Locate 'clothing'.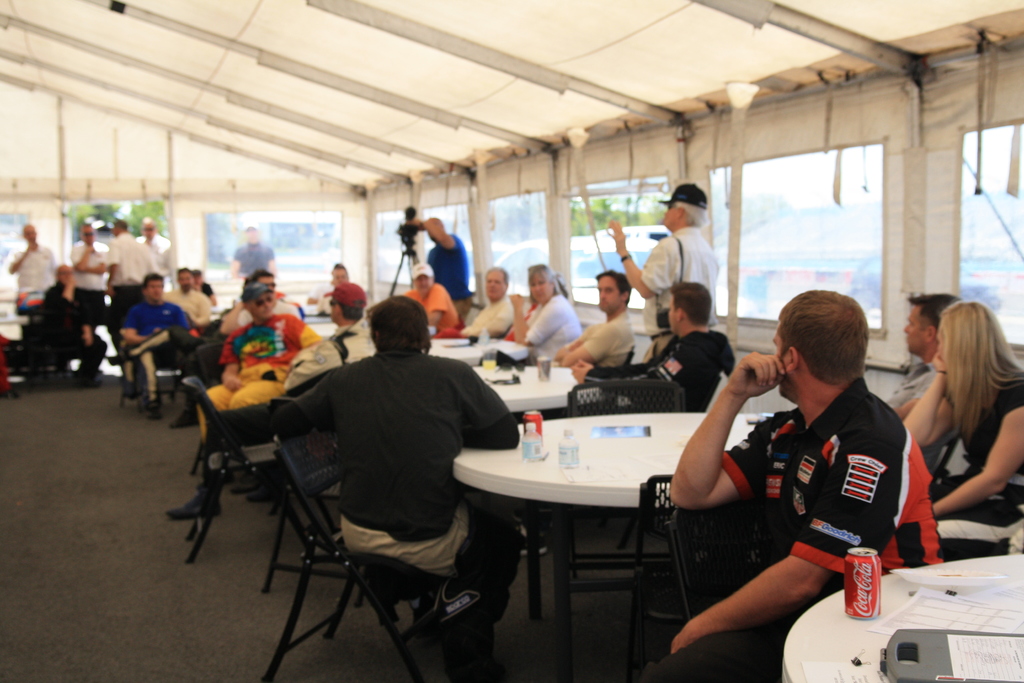
Bounding box: Rect(458, 295, 515, 338).
